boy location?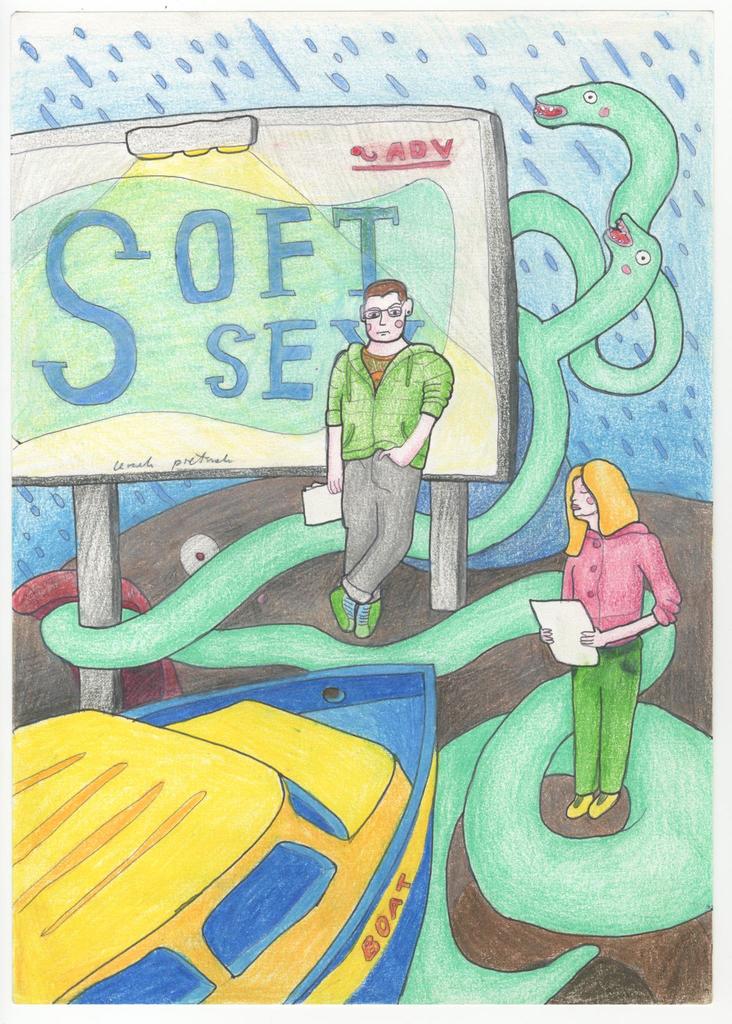
(x1=323, y1=284, x2=465, y2=636)
